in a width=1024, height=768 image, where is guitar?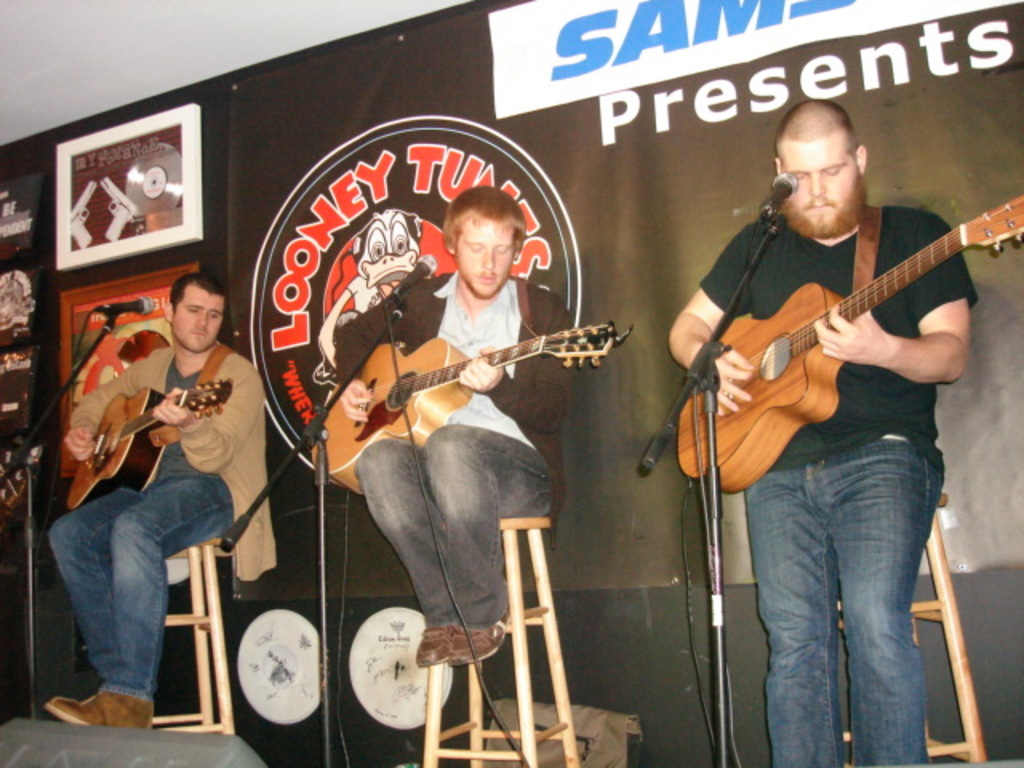
crop(677, 197, 1022, 496).
